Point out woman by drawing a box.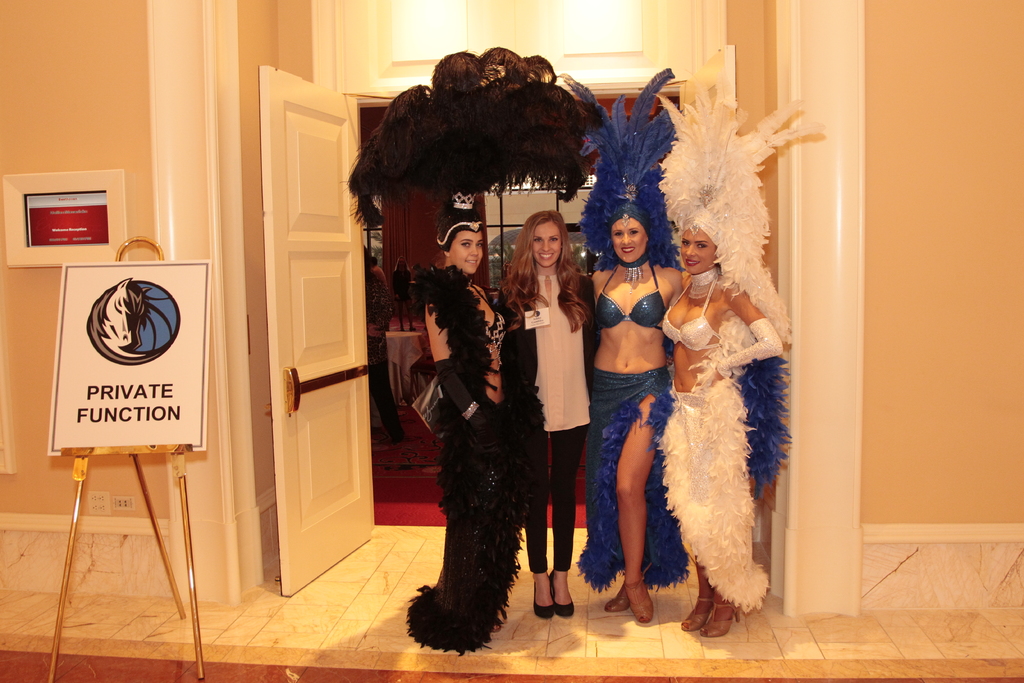
{"x1": 550, "y1": 65, "x2": 793, "y2": 622}.
